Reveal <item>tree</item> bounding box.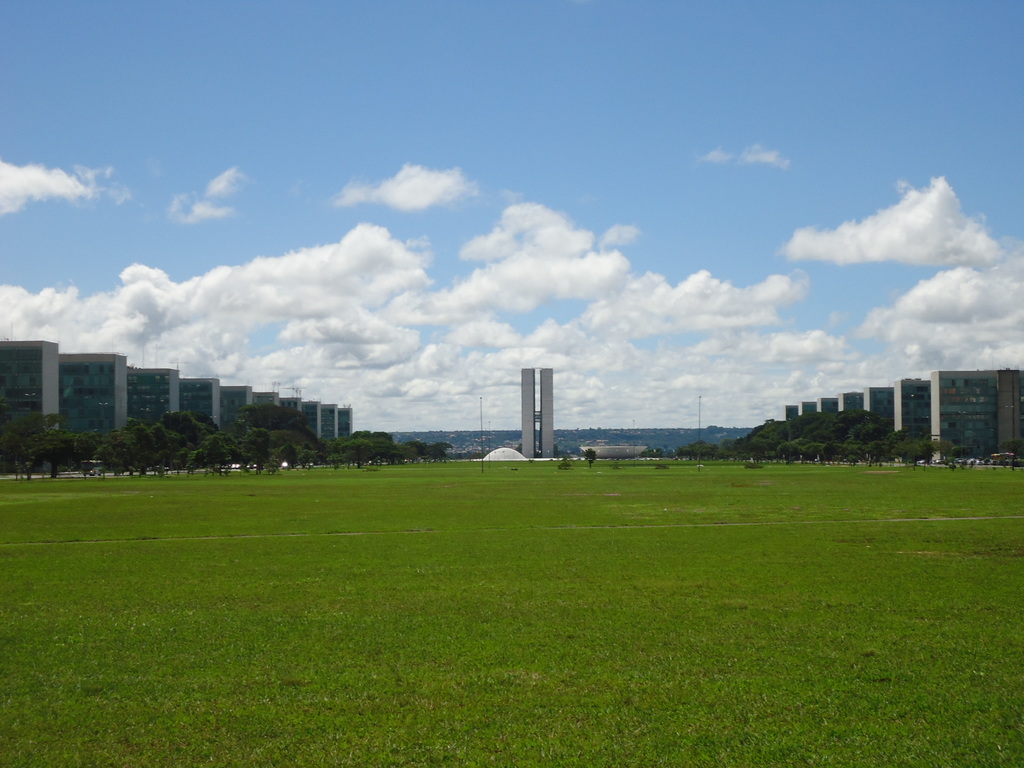
Revealed: bbox=(673, 445, 692, 460).
